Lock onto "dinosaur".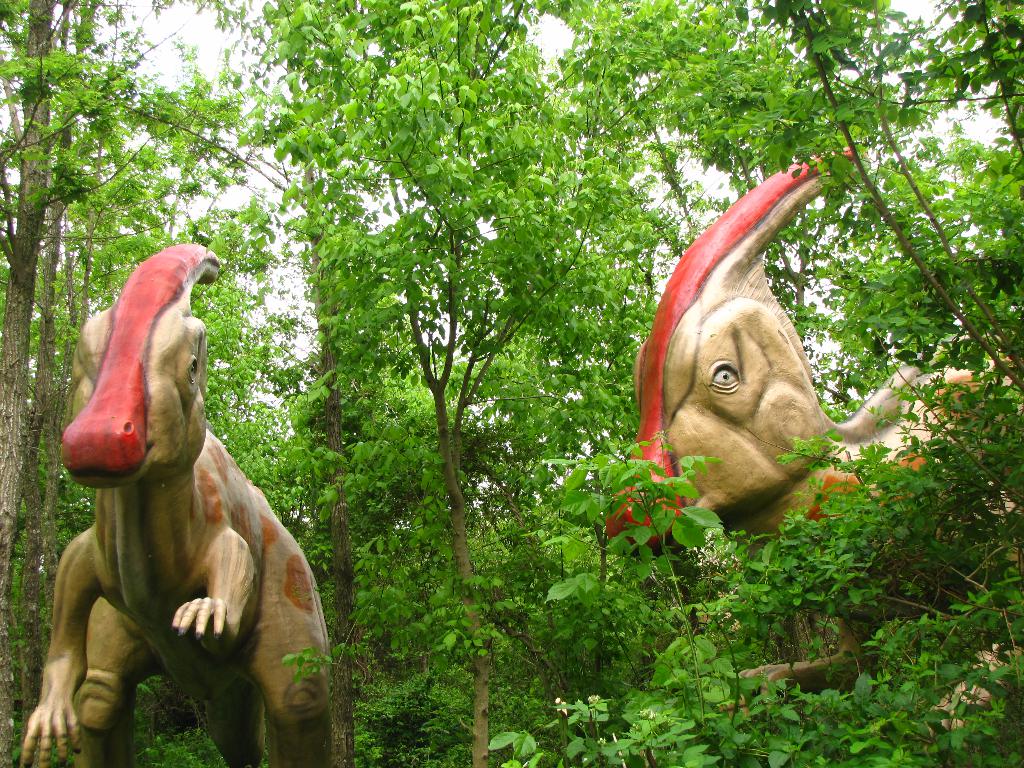
Locked: rect(605, 142, 1023, 767).
